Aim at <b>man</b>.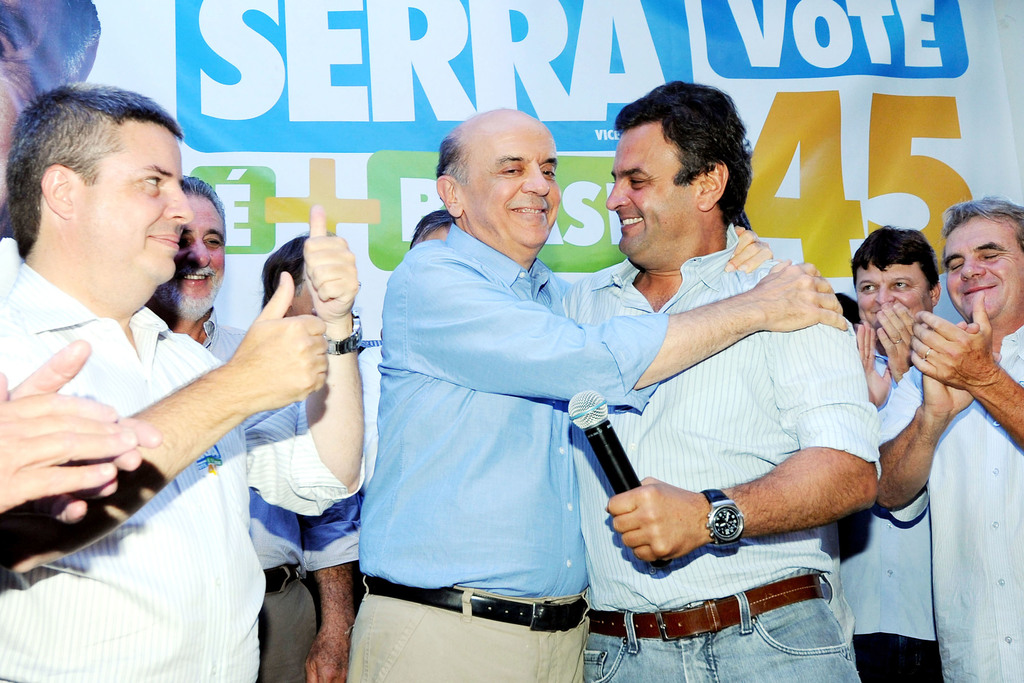
Aimed at (left=564, top=75, right=883, bottom=682).
